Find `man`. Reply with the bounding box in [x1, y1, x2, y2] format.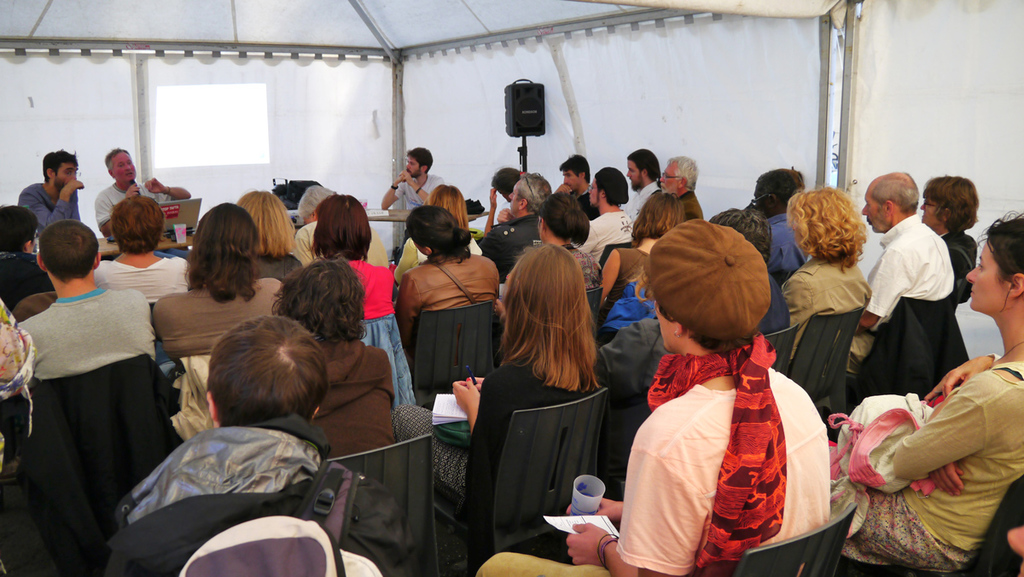
[20, 220, 156, 396].
